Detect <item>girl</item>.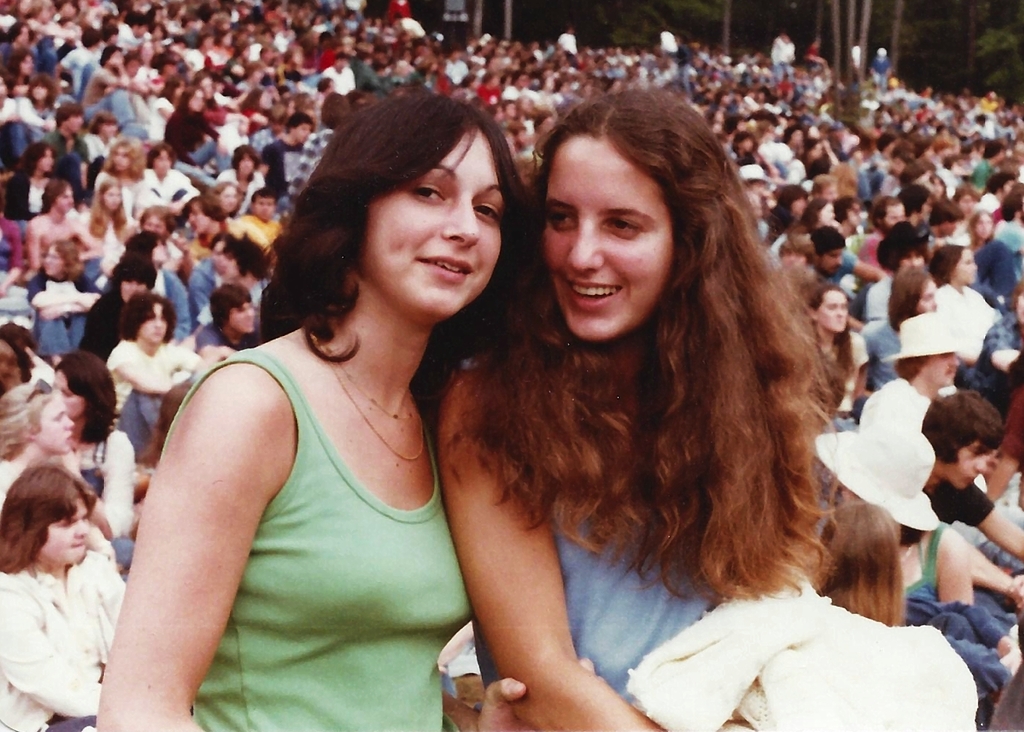
Detected at BBox(528, 111, 553, 148).
